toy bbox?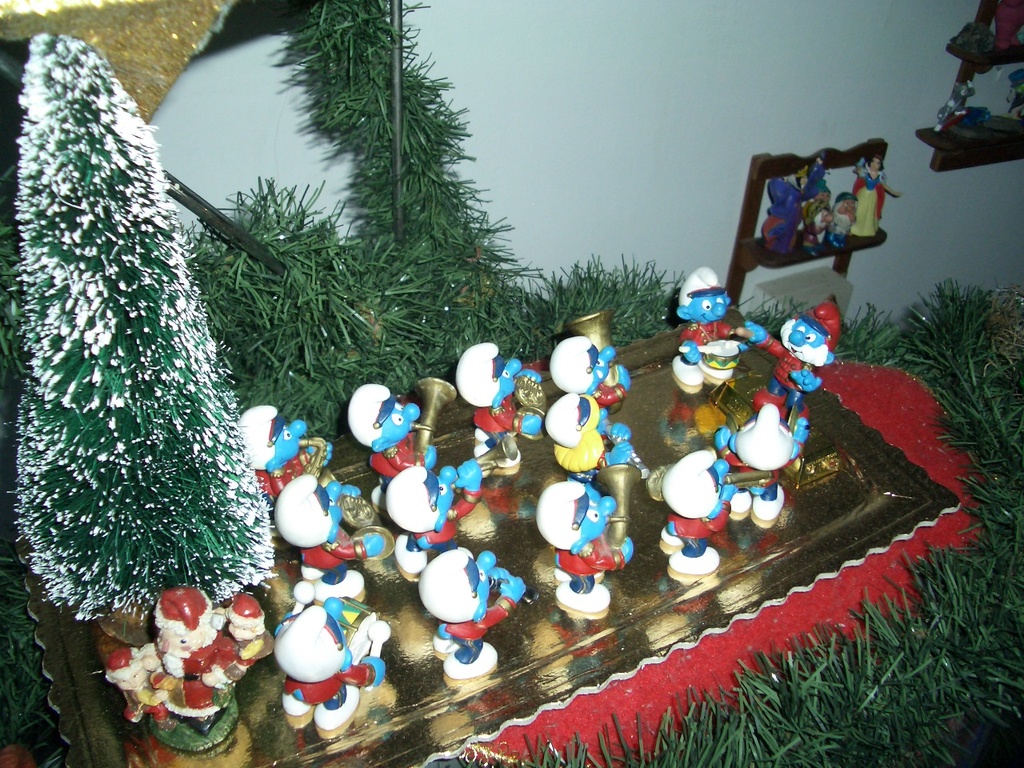
[x1=518, y1=464, x2=639, y2=624]
